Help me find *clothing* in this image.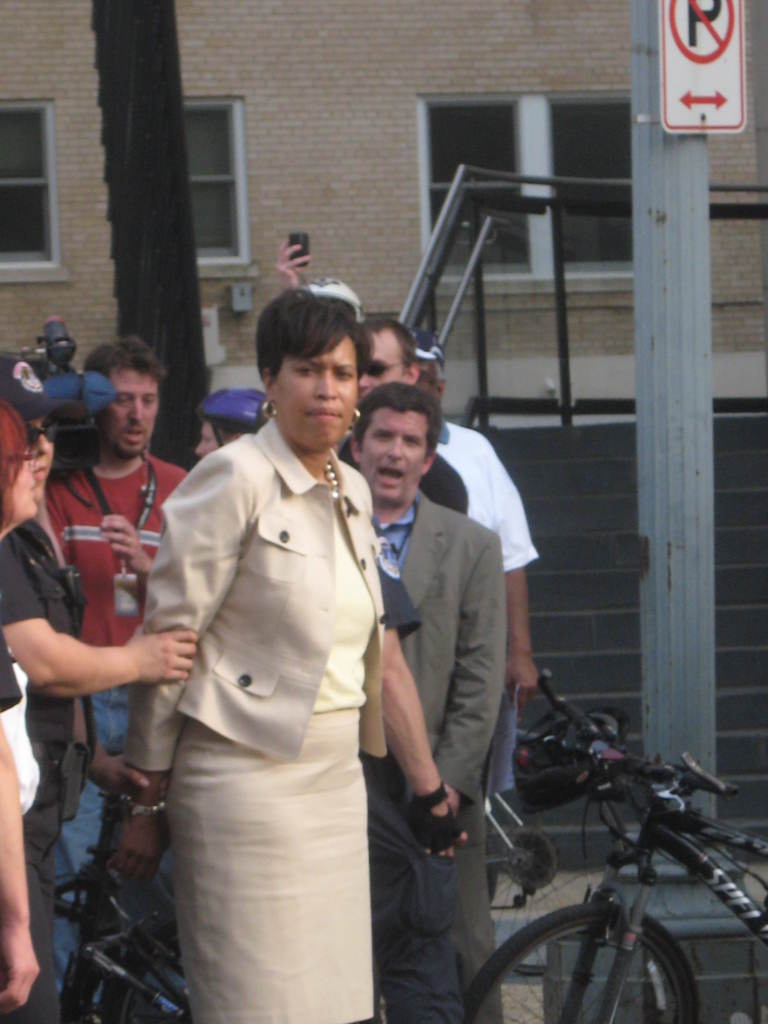
Found it: locate(0, 521, 86, 1023).
